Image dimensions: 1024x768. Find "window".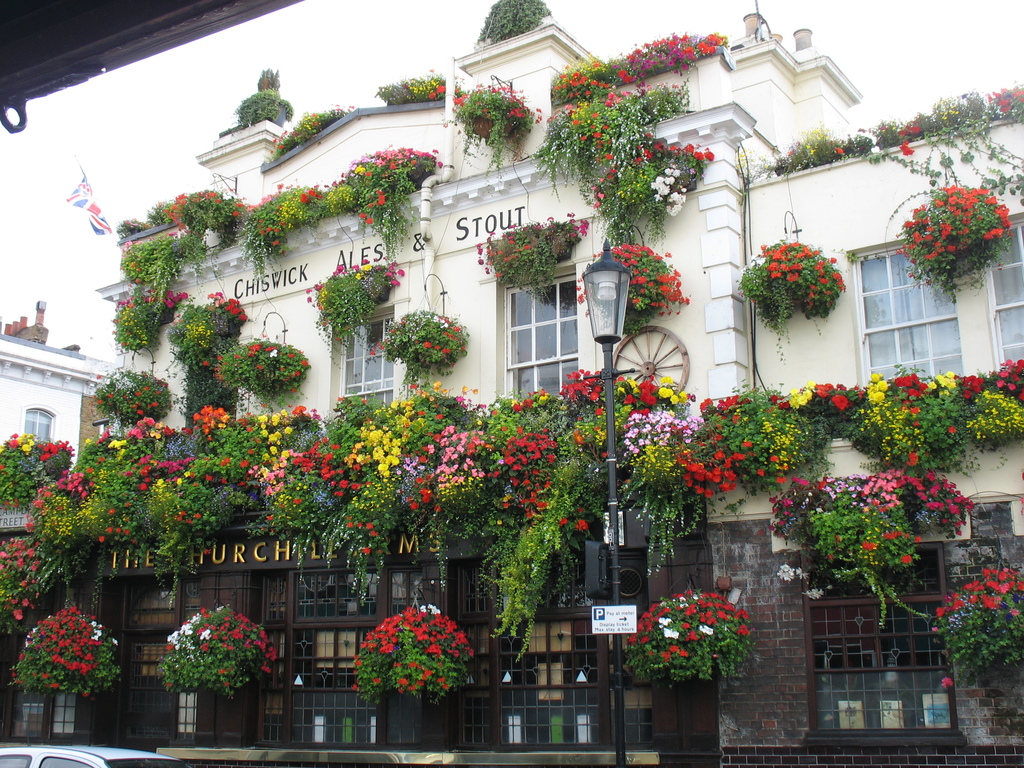
x1=28, y1=409, x2=51, y2=444.
